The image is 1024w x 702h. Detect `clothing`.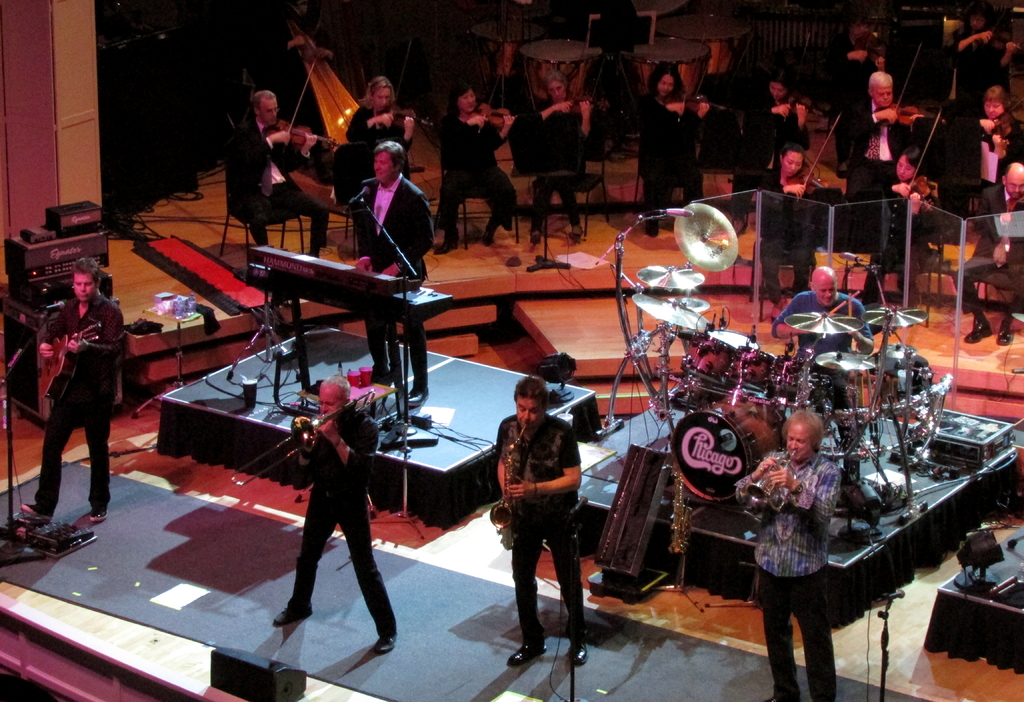
Detection: [left=963, top=111, right=1016, bottom=184].
